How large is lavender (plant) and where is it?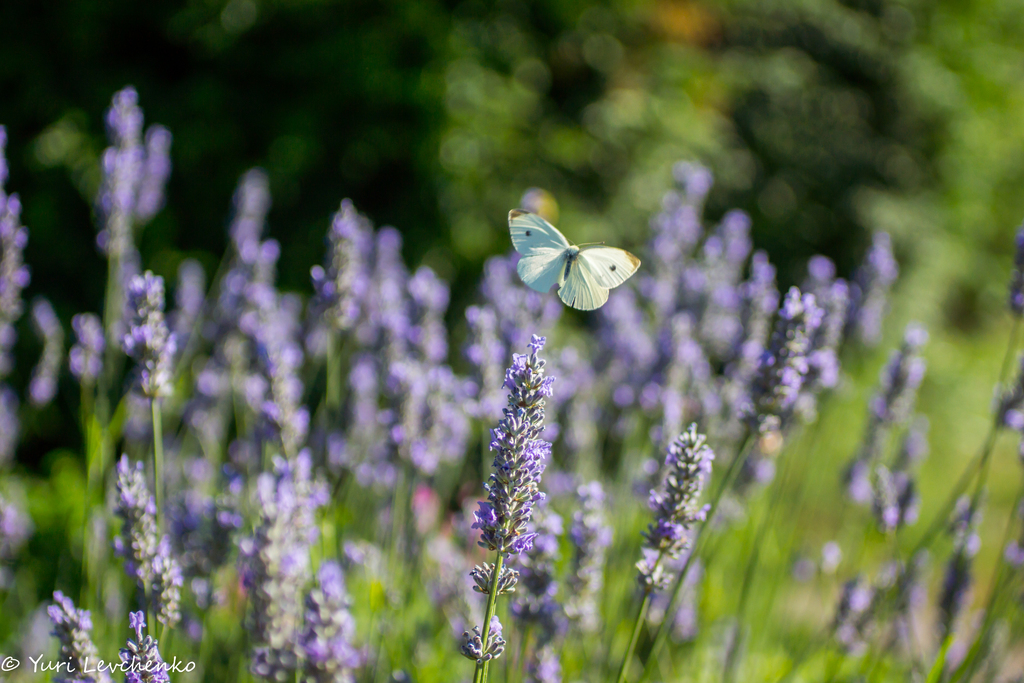
Bounding box: select_region(293, 559, 360, 682).
